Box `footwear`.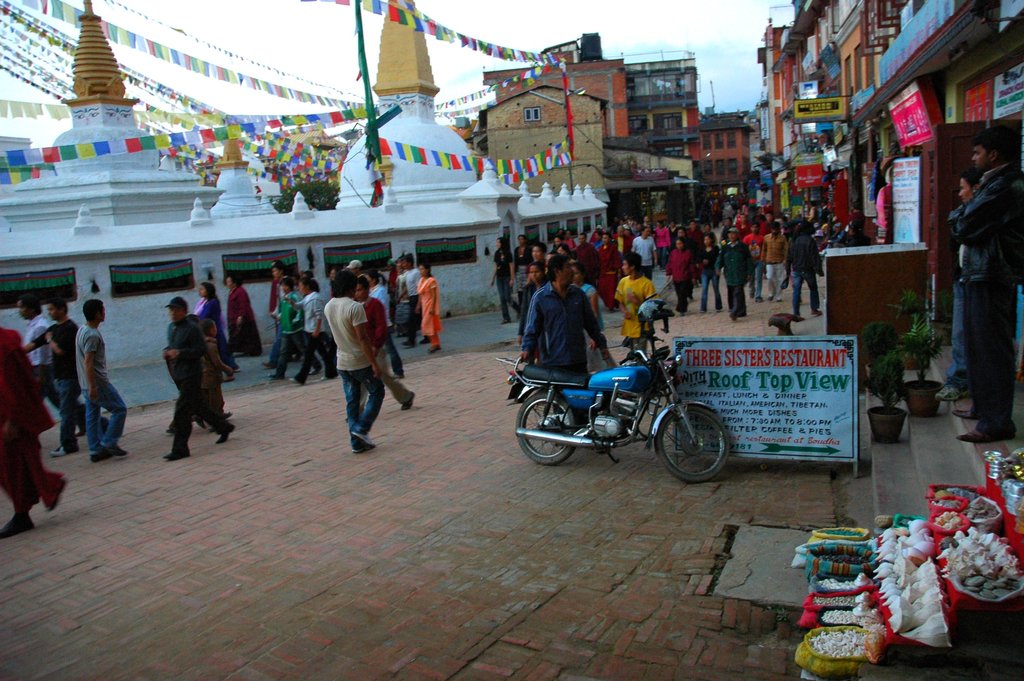
<region>701, 296, 703, 311</region>.
